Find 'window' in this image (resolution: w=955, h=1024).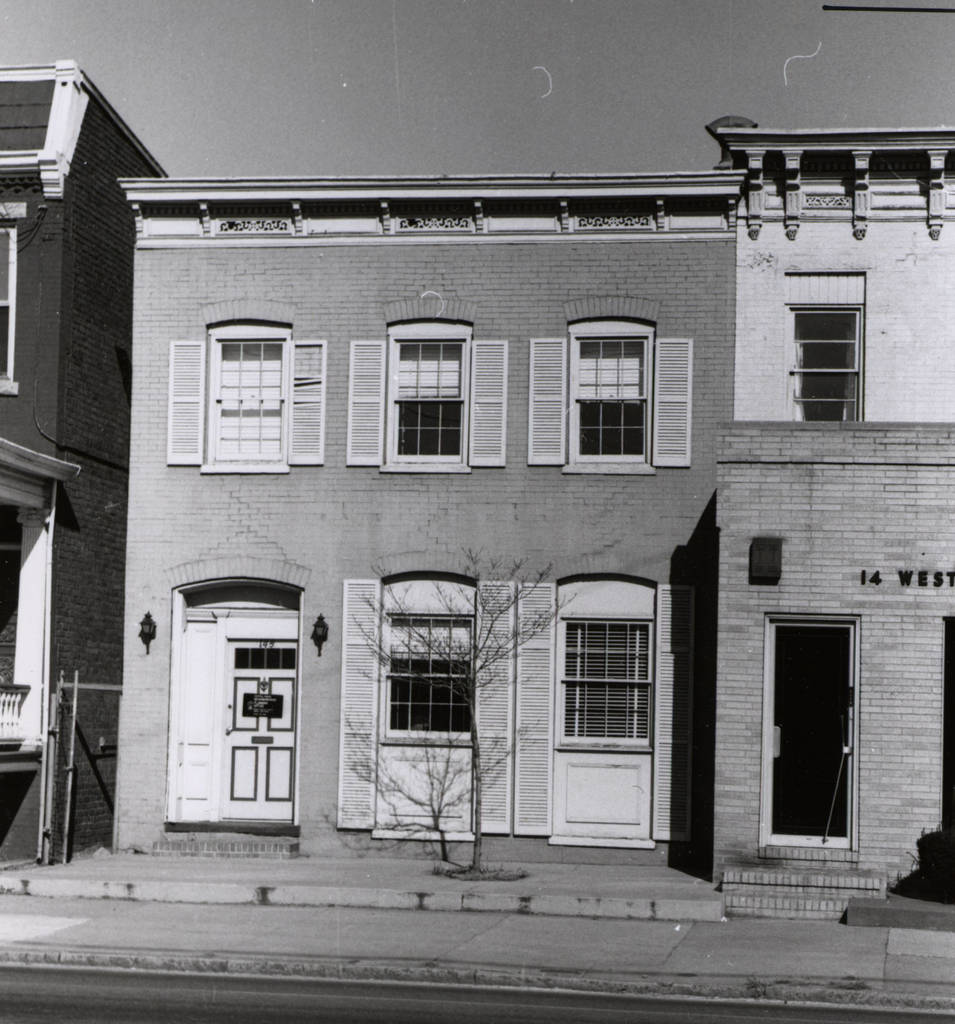
<region>567, 317, 654, 460</region>.
